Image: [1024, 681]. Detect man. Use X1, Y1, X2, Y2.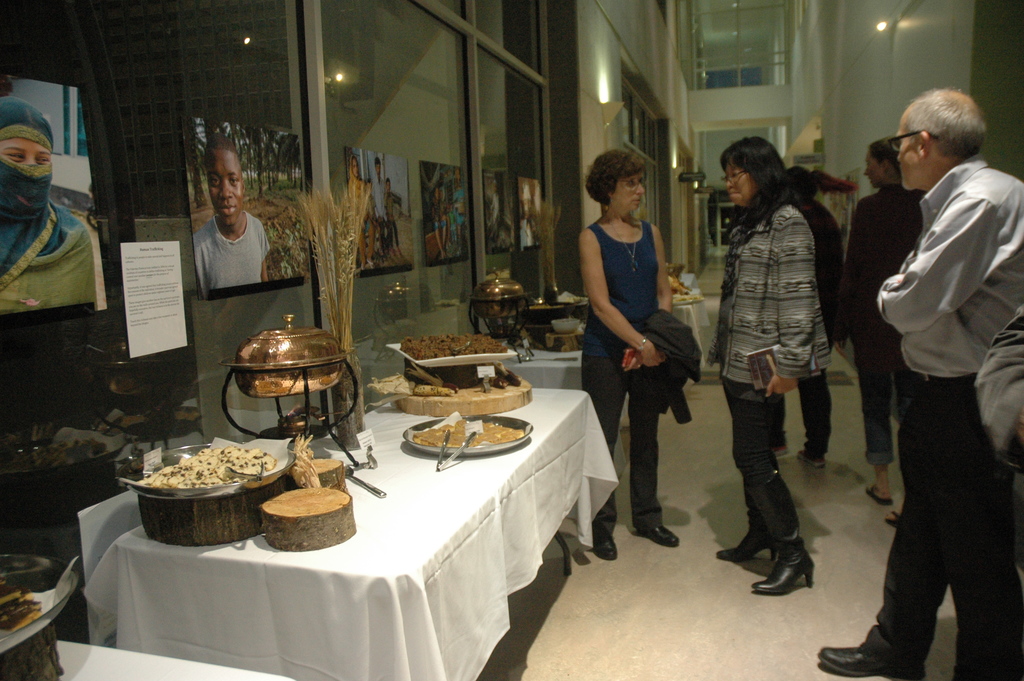
195, 134, 273, 300.
